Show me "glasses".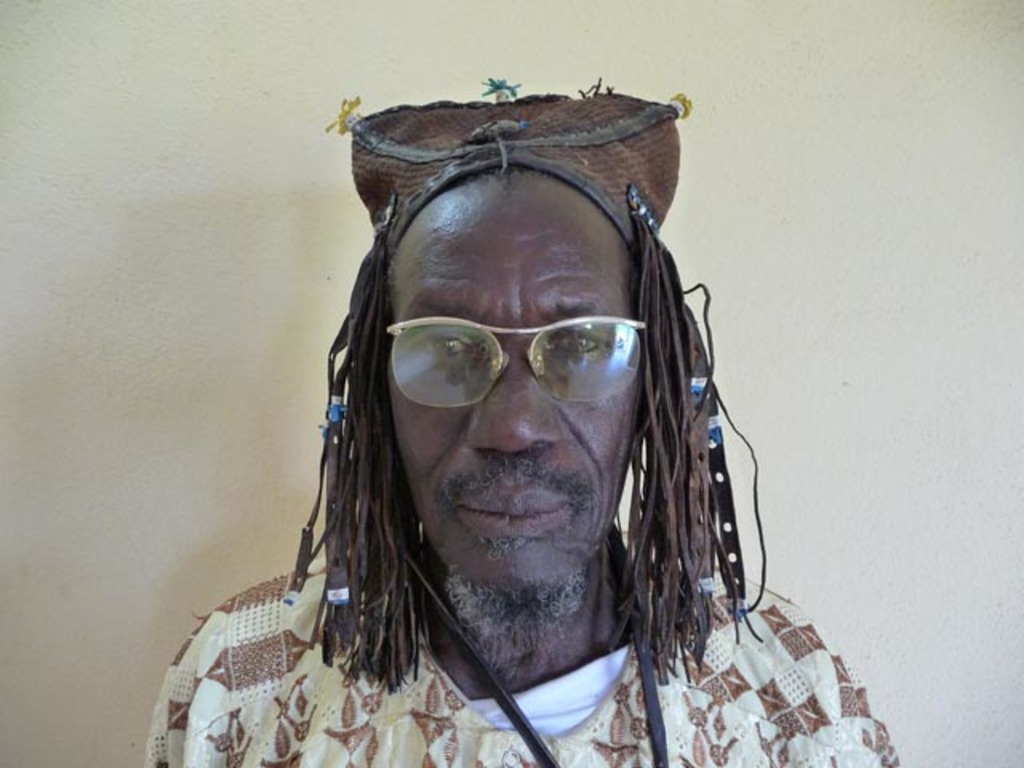
"glasses" is here: left=368, top=298, right=645, bottom=429.
